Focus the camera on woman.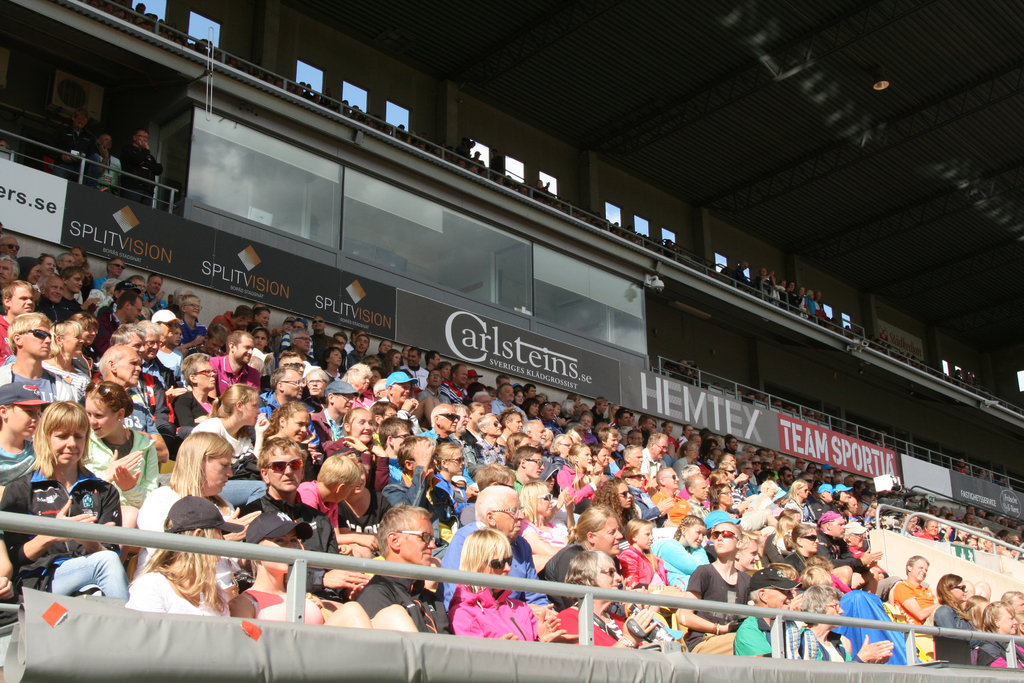
Focus region: rect(899, 557, 947, 632).
